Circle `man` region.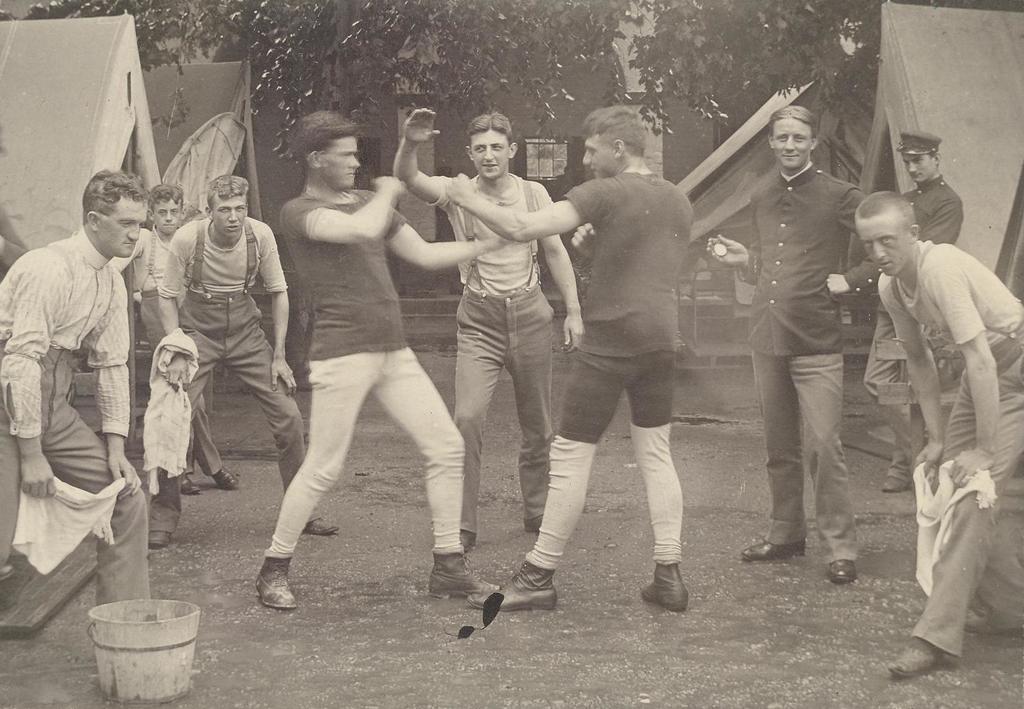
Region: (444,101,701,609).
